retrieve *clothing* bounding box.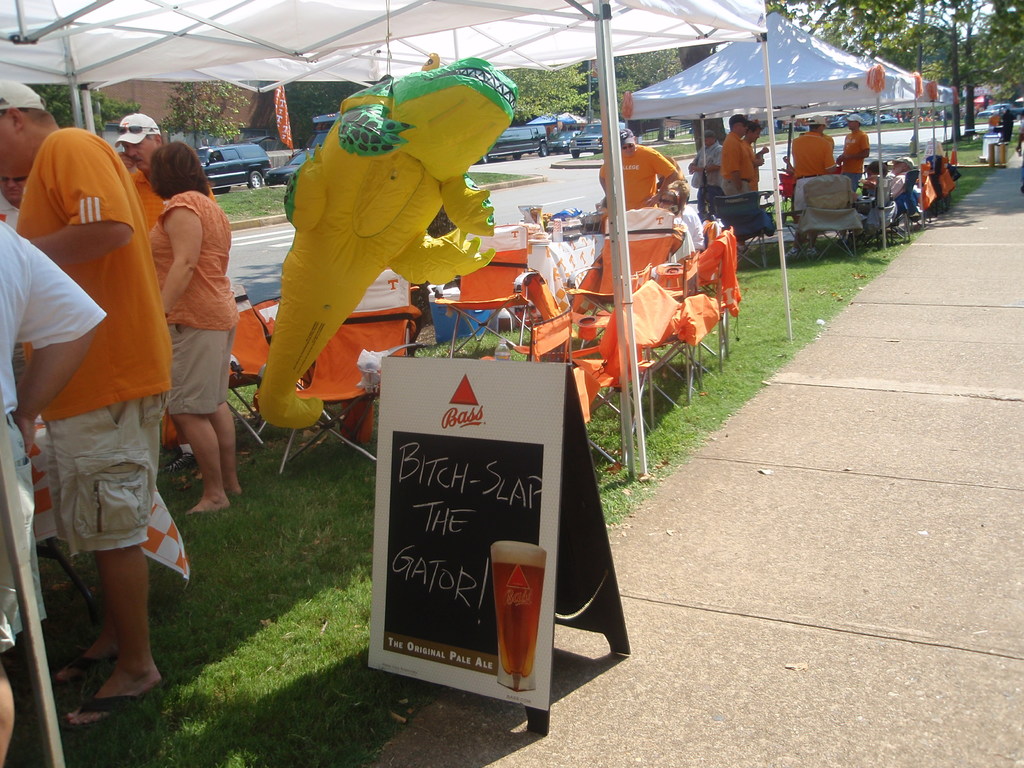
Bounding box: [888,173,906,198].
